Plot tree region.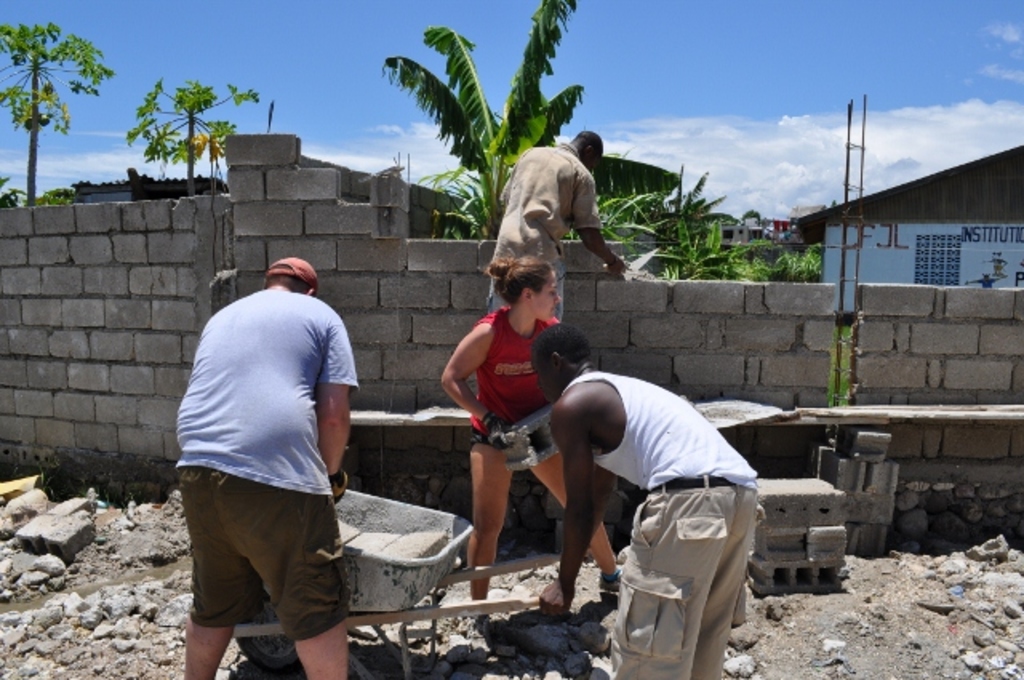
Plotted at (640,214,749,291).
